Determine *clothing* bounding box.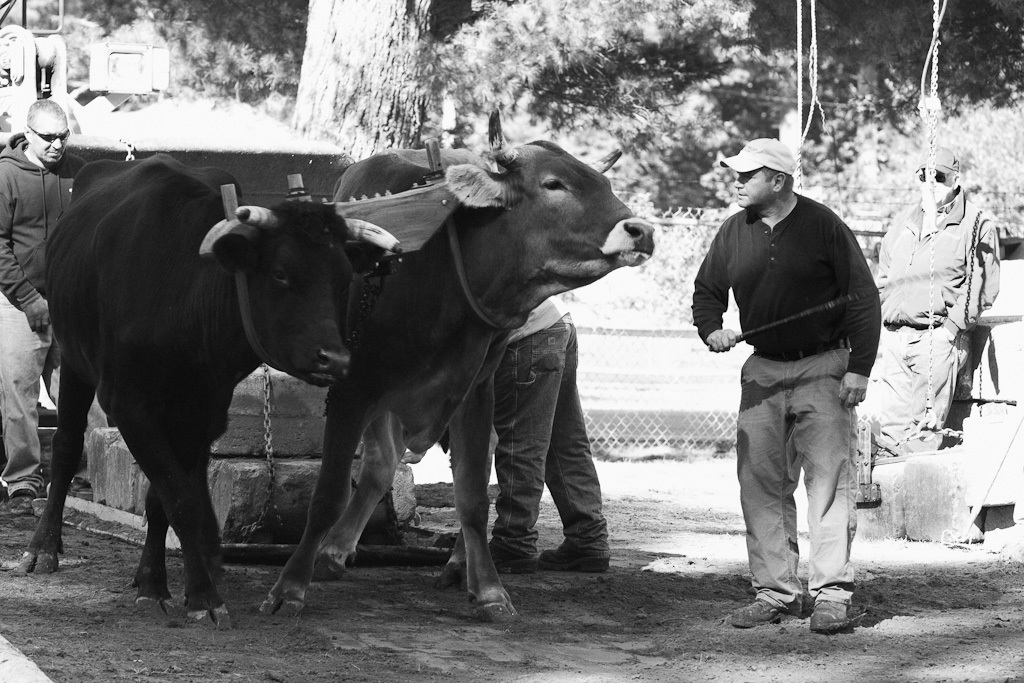
Determined: crop(703, 144, 887, 592).
